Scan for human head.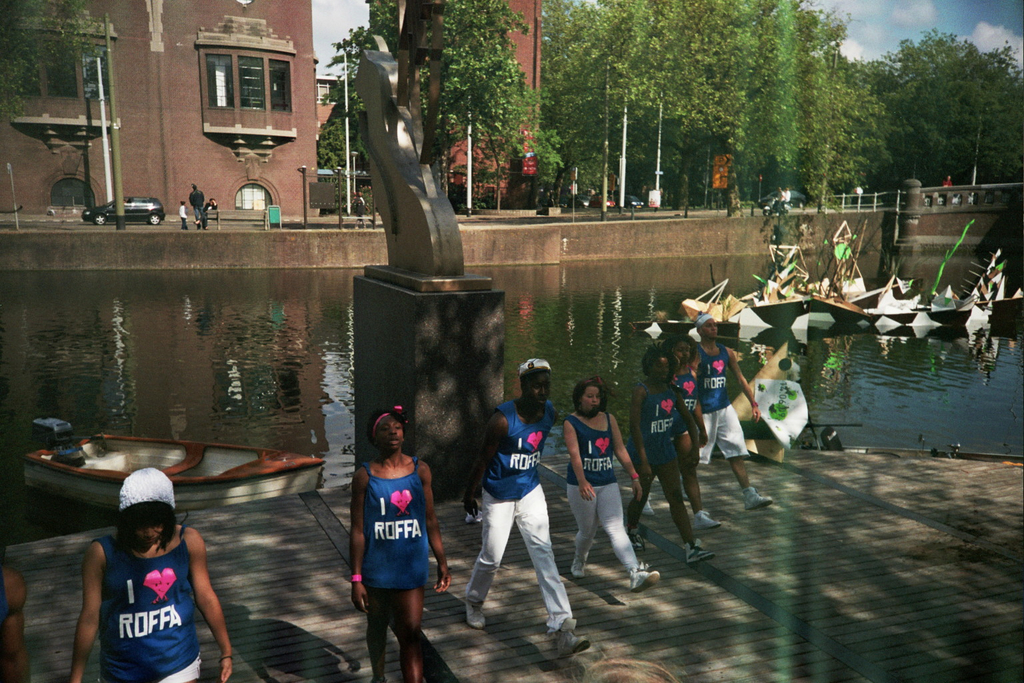
Scan result: rect(193, 184, 198, 190).
